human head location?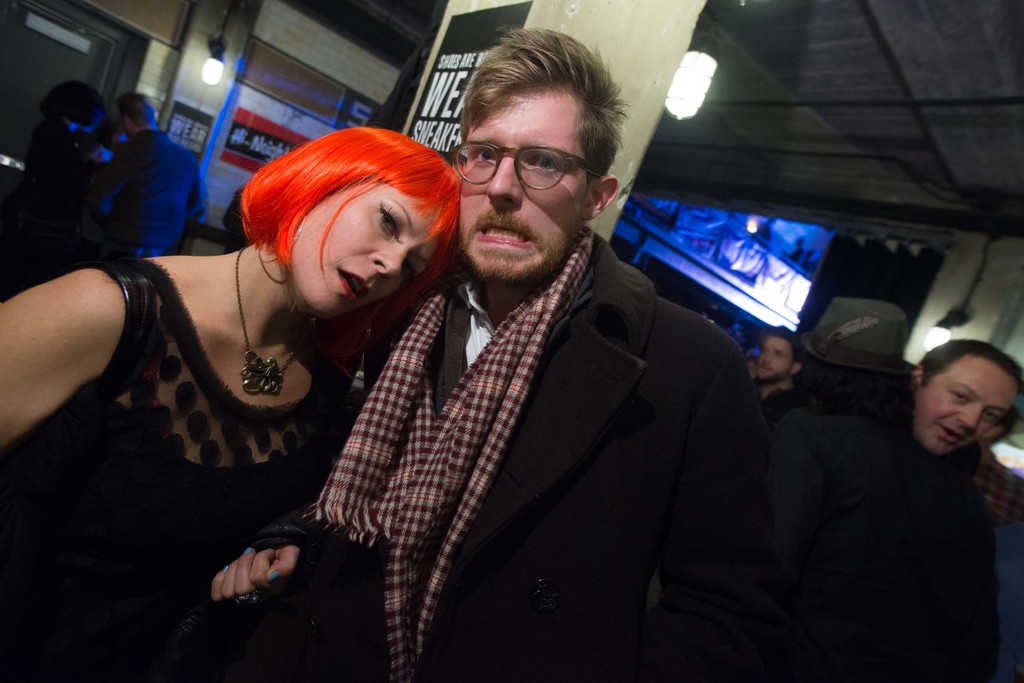
(754,328,803,384)
